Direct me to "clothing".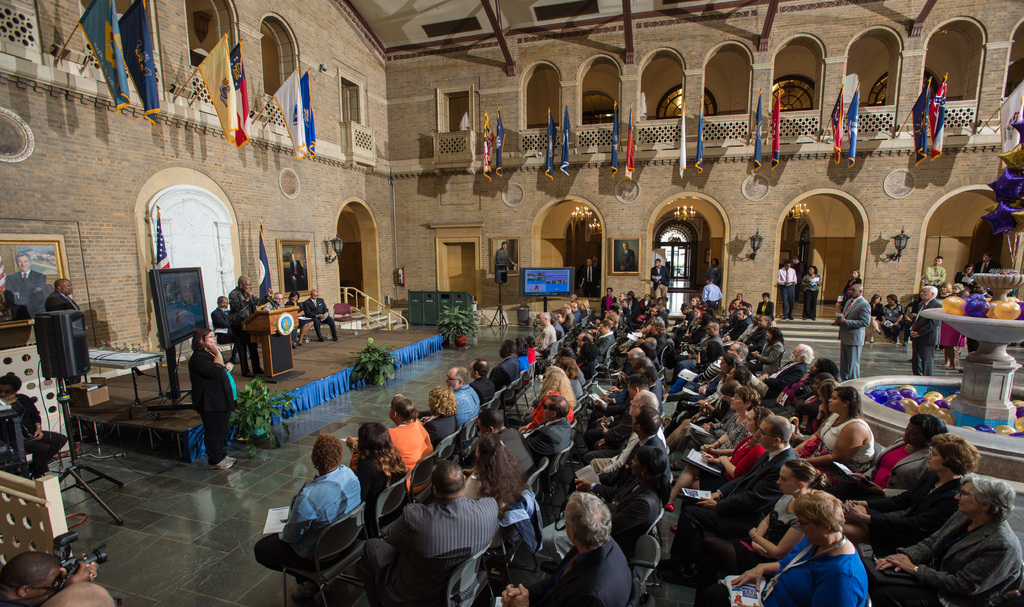
Direction: 174,340,237,452.
